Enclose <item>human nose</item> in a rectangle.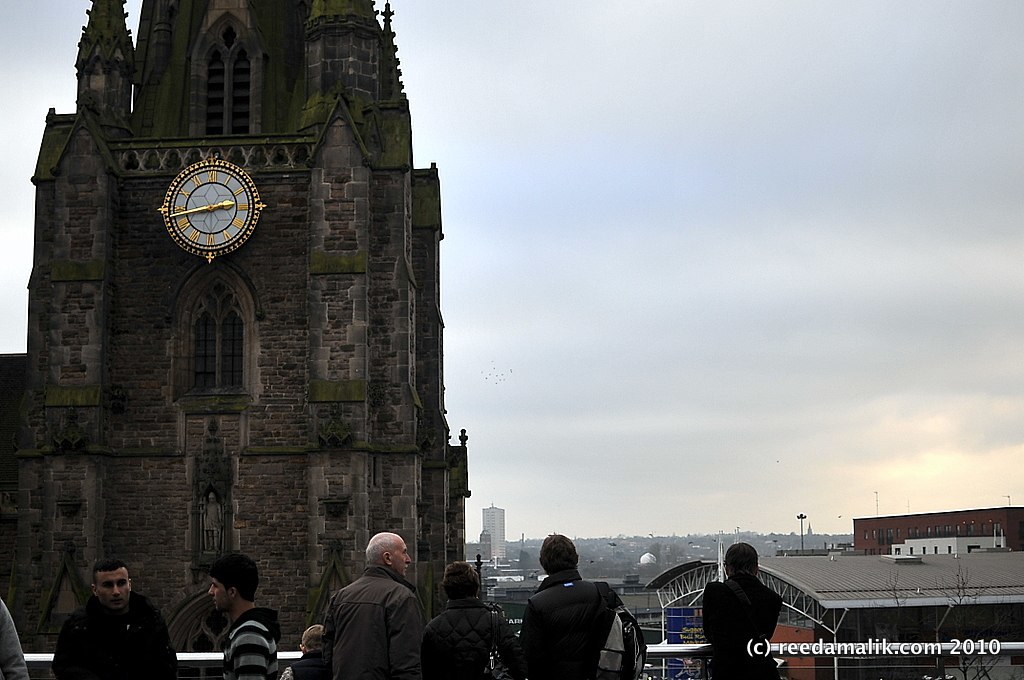
detection(207, 583, 212, 597).
